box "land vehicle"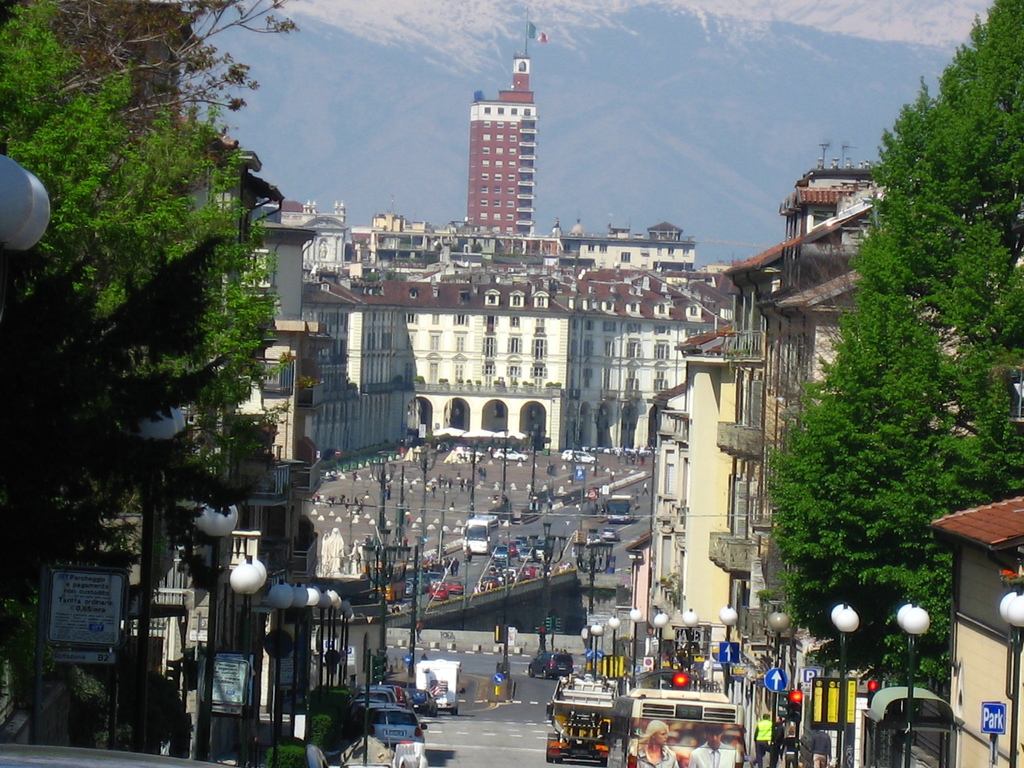
l=442, t=576, r=468, b=596
